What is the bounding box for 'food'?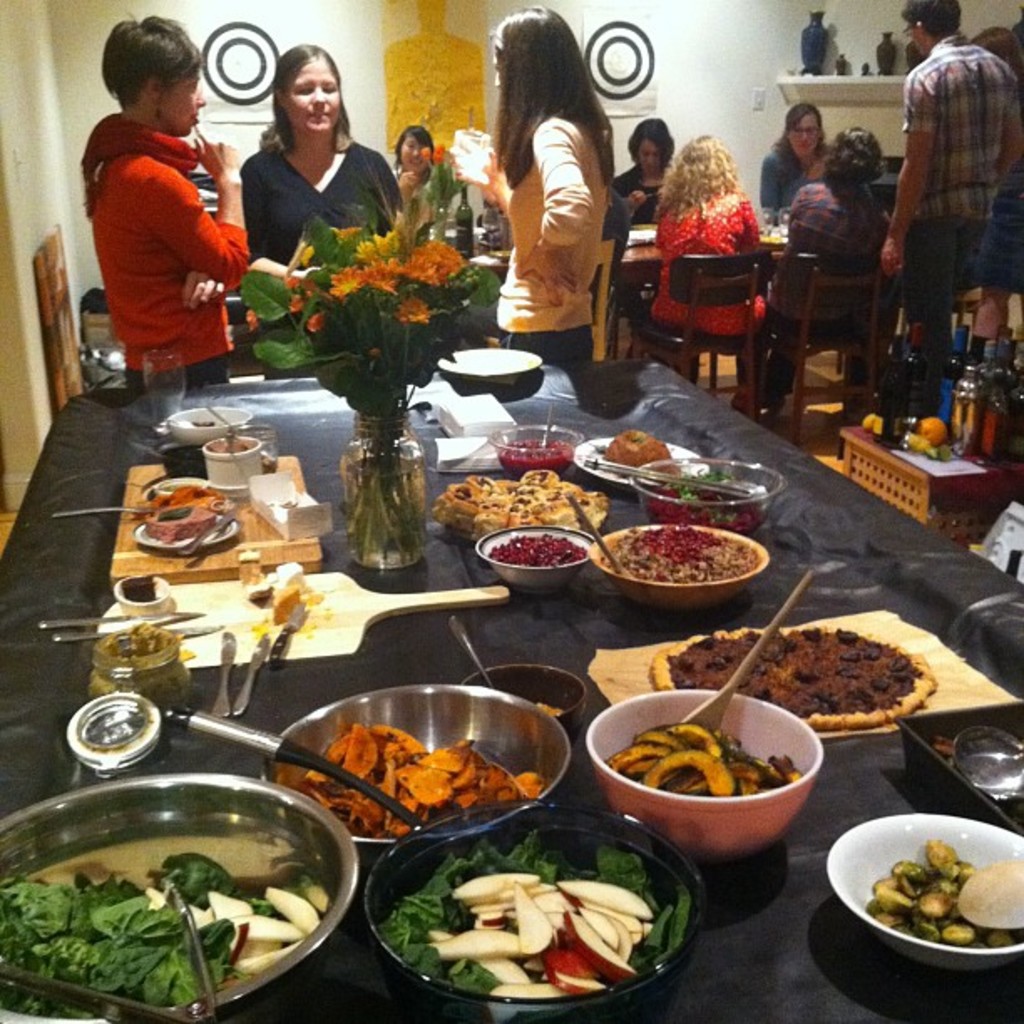
rect(758, 223, 788, 249).
